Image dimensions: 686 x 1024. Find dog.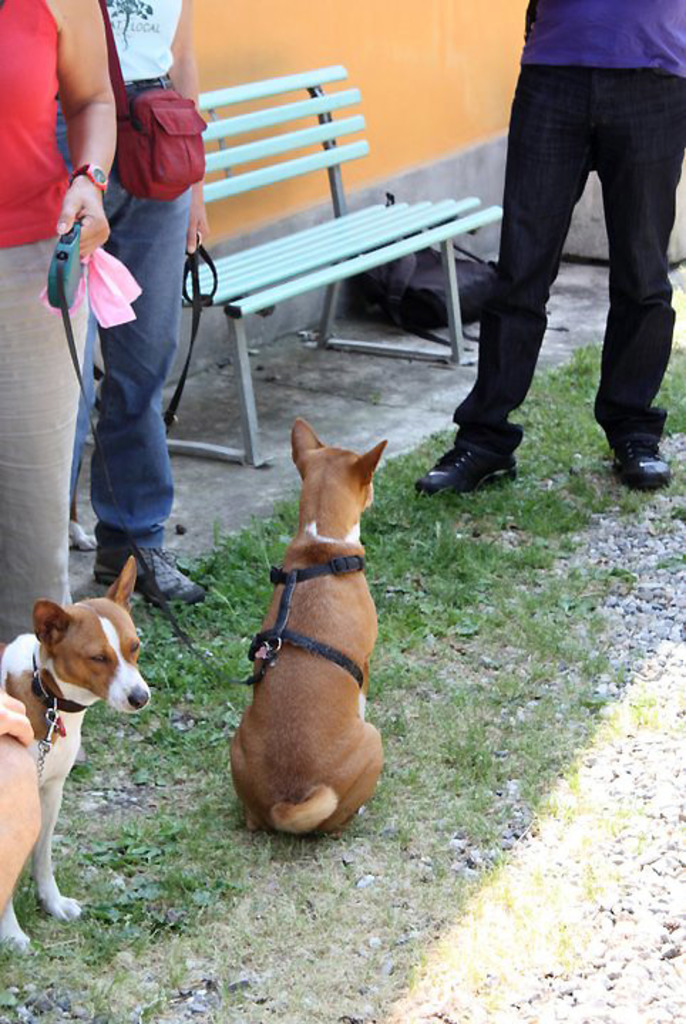
rect(231, 415, 389, 843).
